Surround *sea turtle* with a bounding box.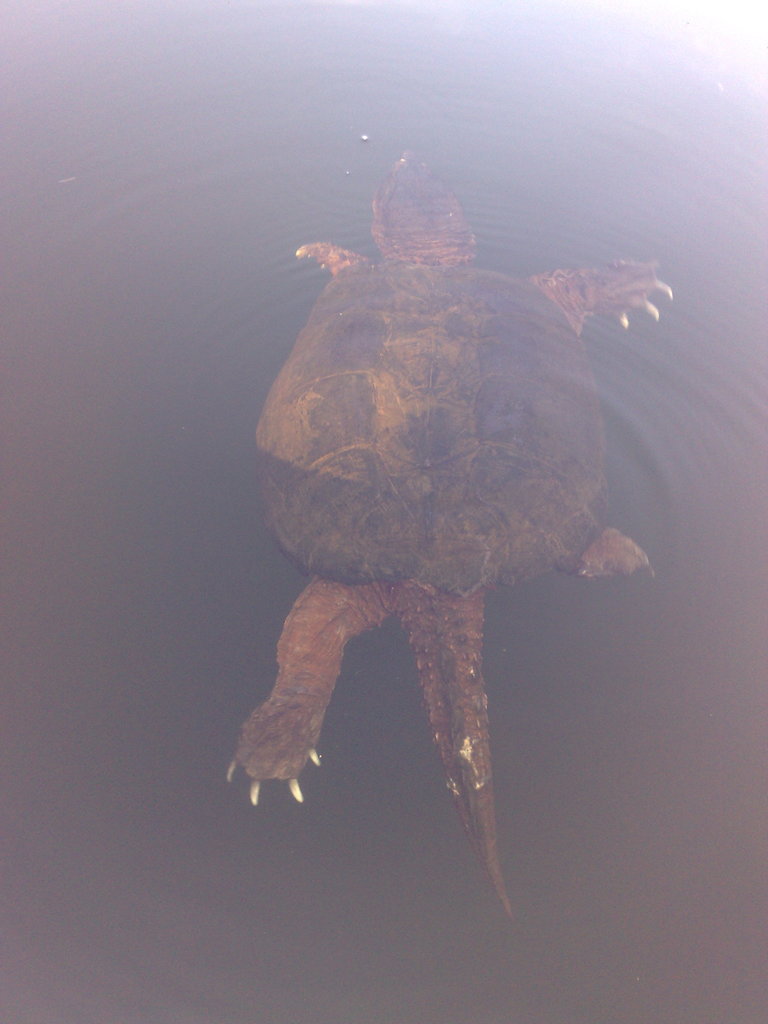
<bbox>208, 129, 691, 932</bbox>.
